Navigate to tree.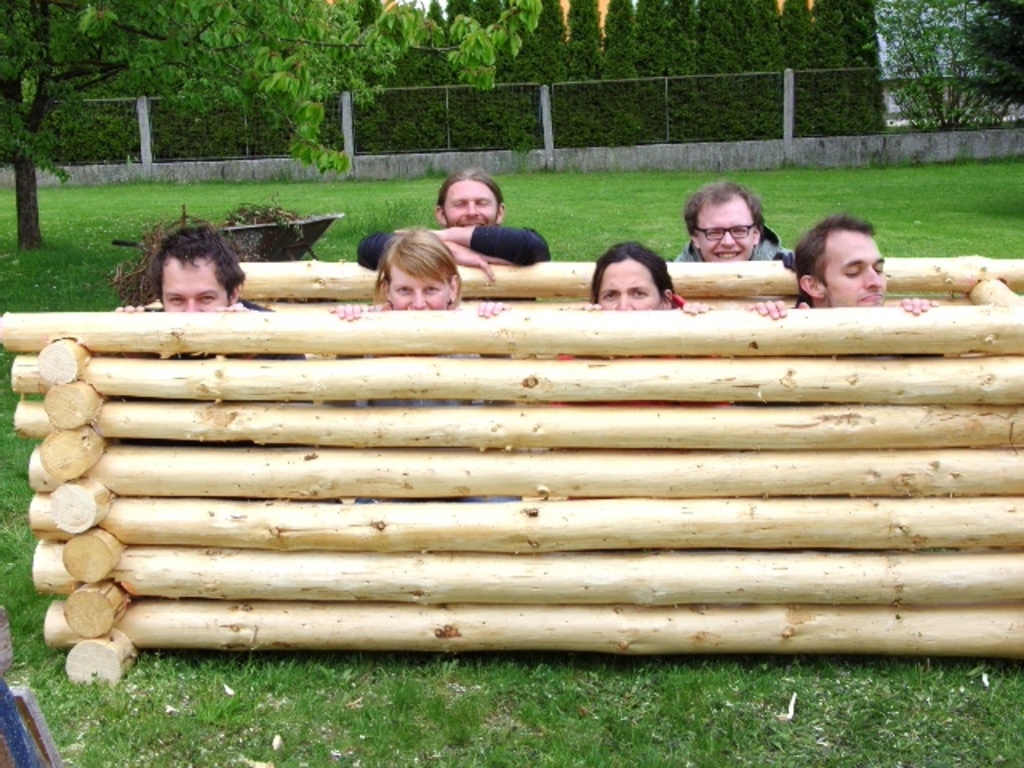
Navigation target: [x1=565, y1=0, x2=614, y2=144].
